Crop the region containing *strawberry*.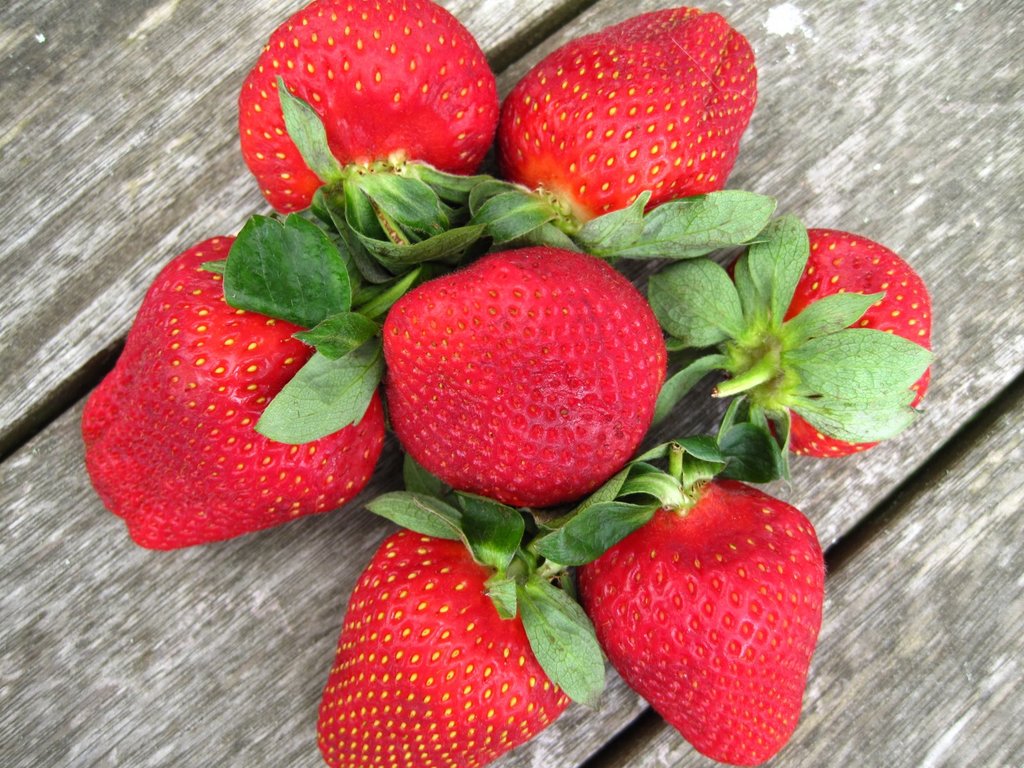
Crop region: box=[716, 216, 931, 473].
